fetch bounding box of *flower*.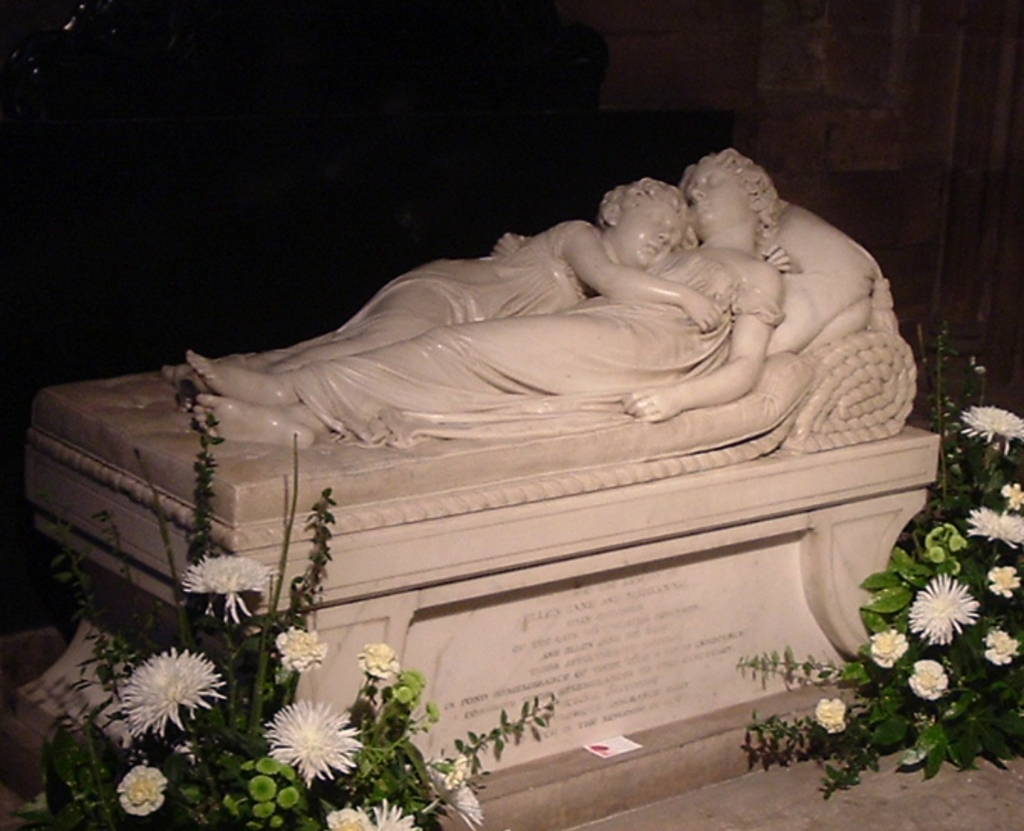
Bbox: bbox=(179, 555, 271, 626).
